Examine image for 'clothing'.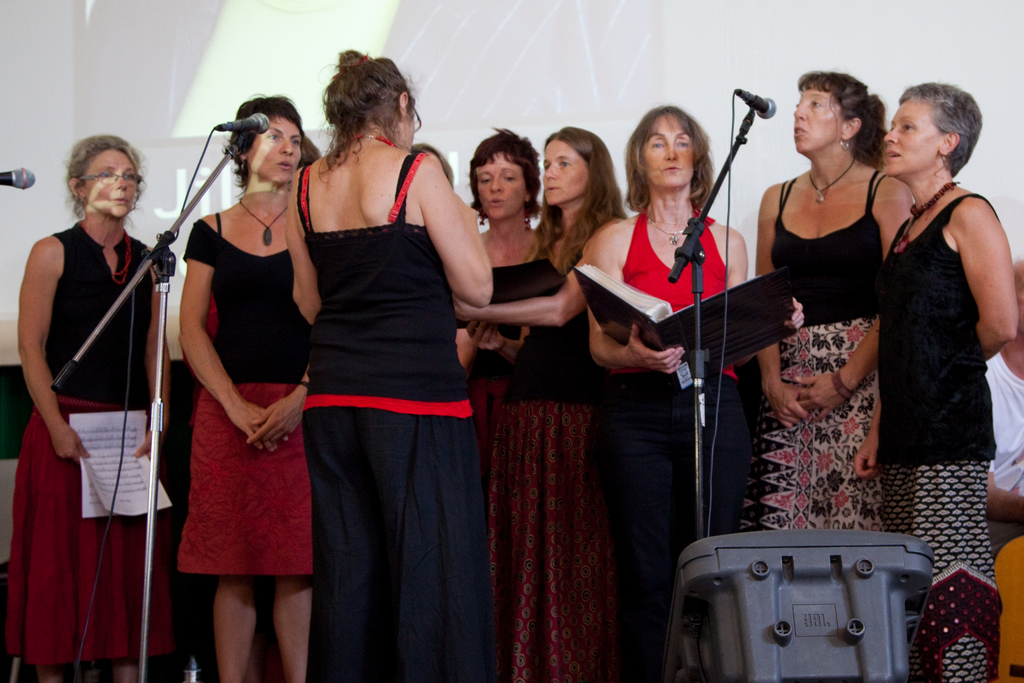
Examination result: select_region(489, 395, 630, 682).
